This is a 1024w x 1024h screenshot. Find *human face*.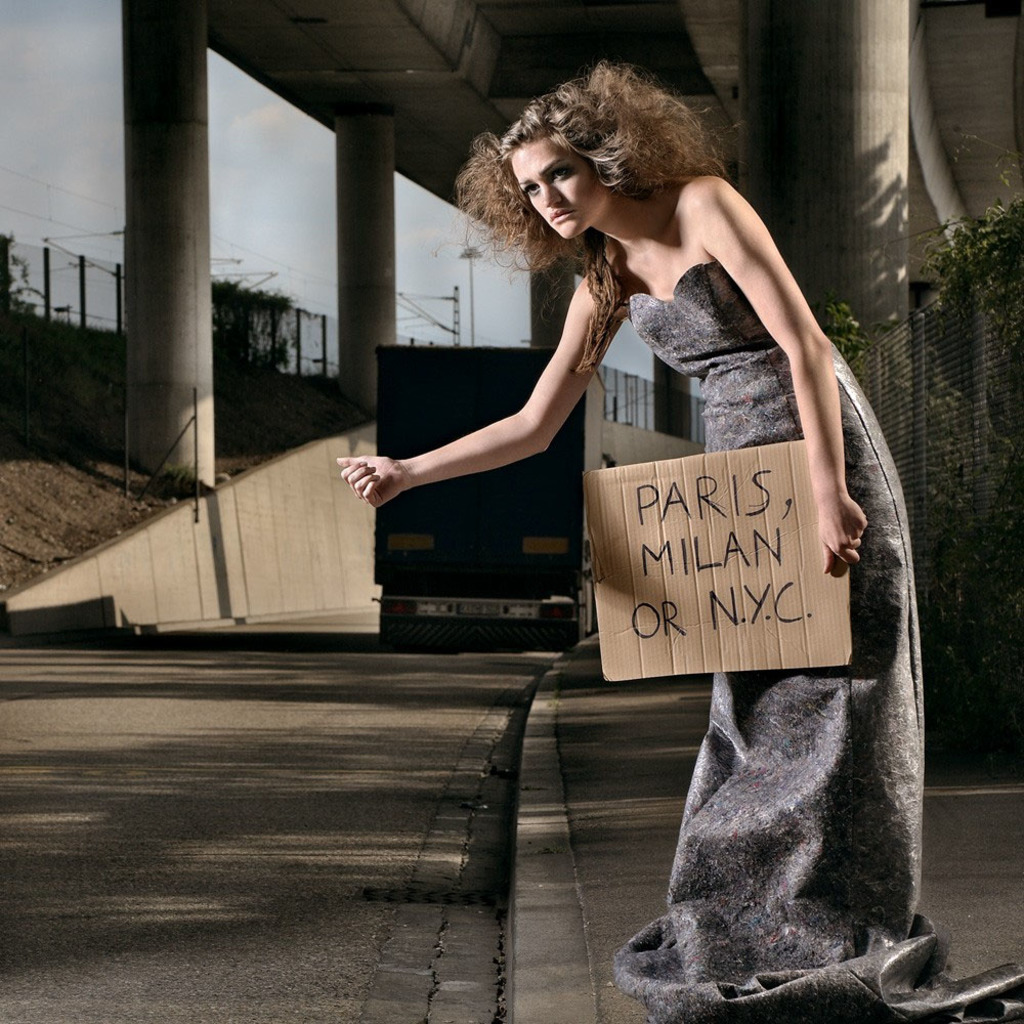
Bounding box: 515/137/615/244.
